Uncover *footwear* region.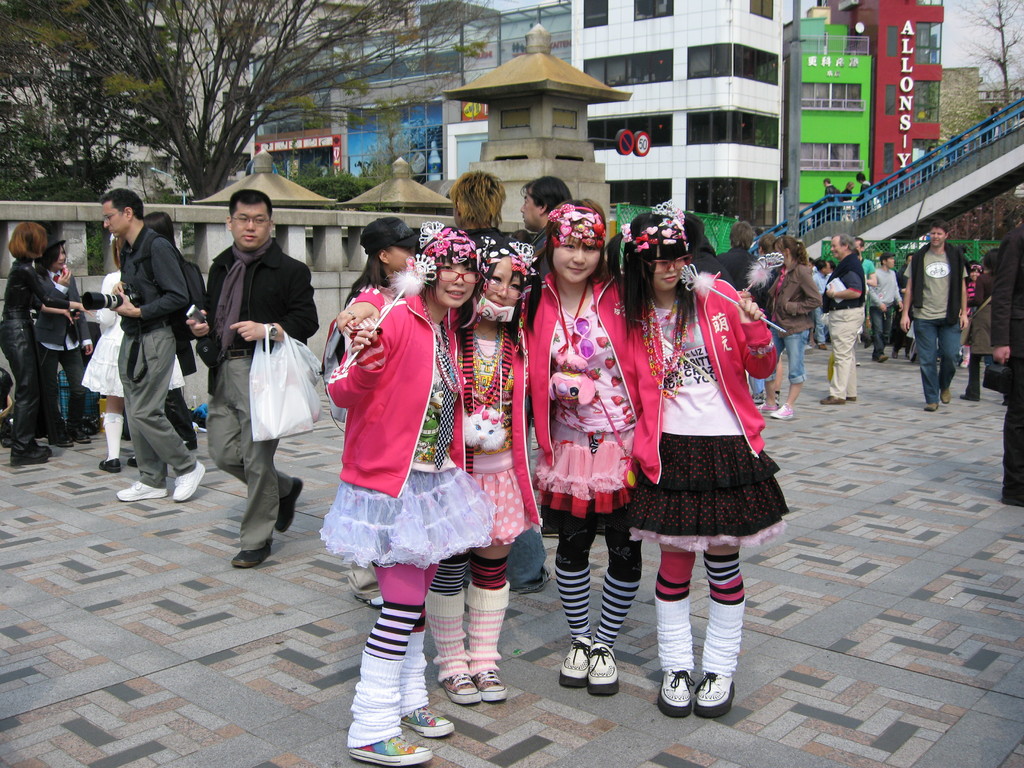
Uncovered: l=589, t=641, r=613, b=698.
